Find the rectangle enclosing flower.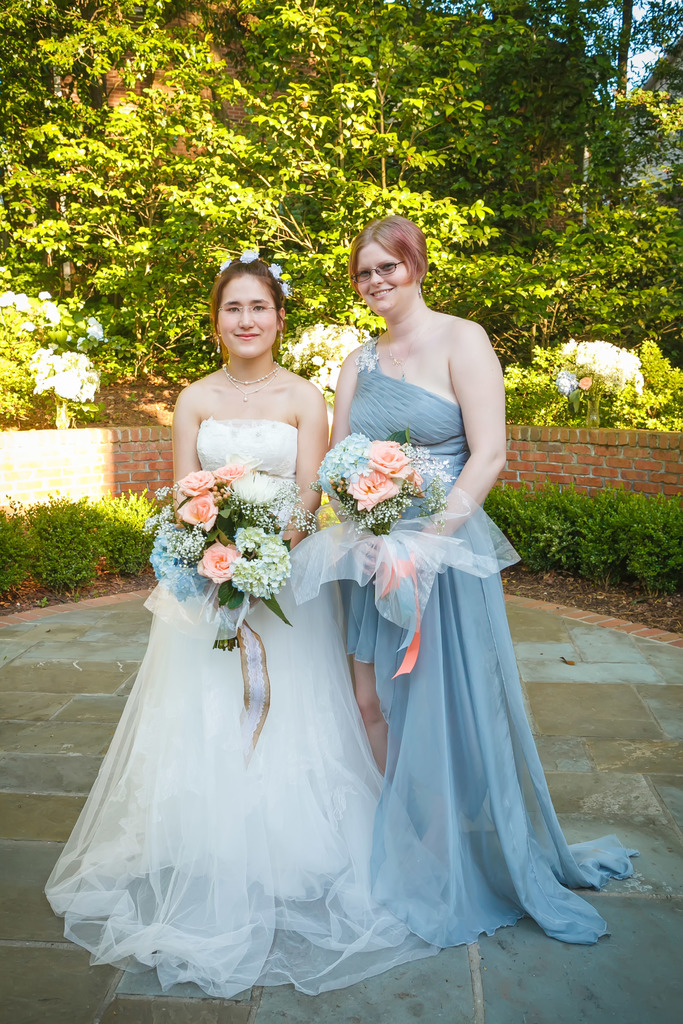
BBox(219, 254, 233, 269).
